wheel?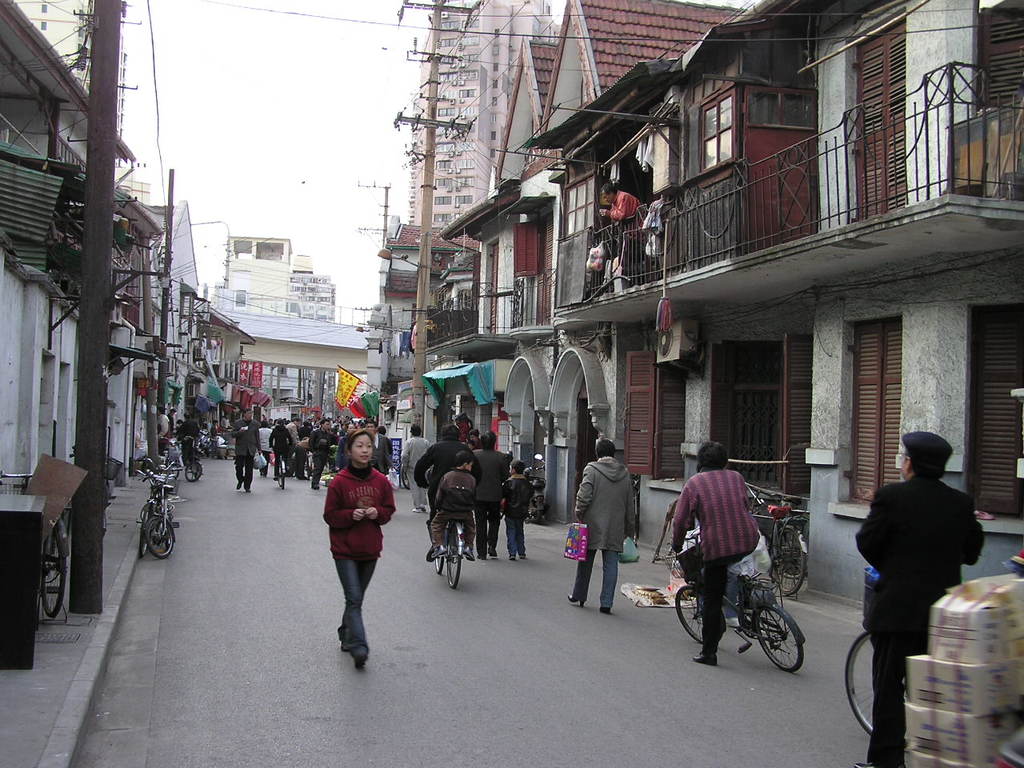
746:602:809:685
